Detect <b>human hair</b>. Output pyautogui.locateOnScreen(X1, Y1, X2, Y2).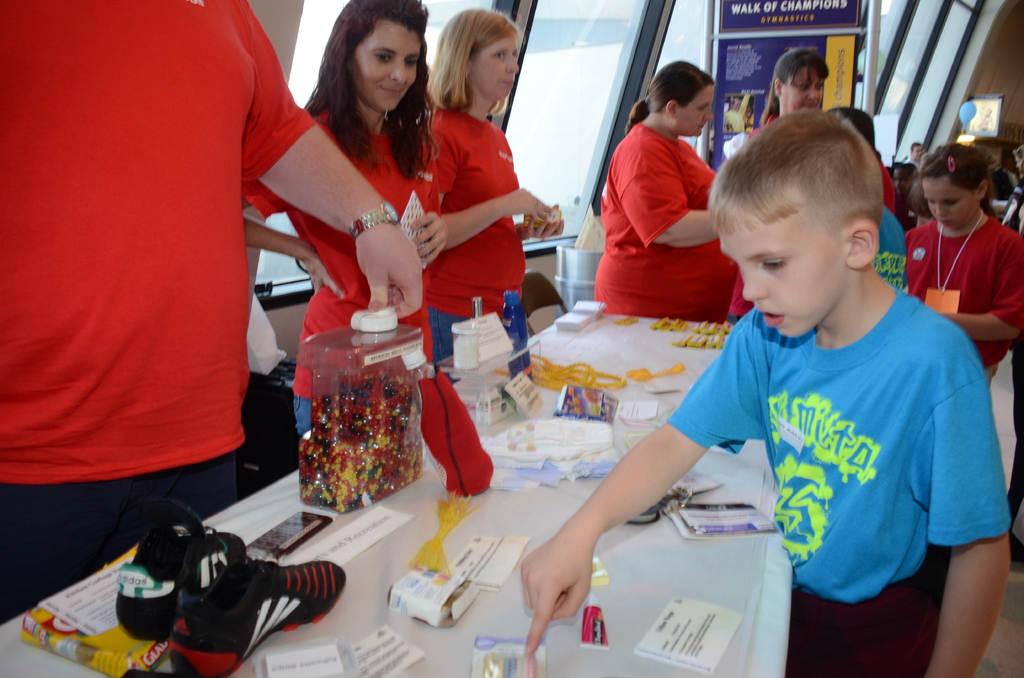
pyautogui.locateOnScreen(624, 60, 714, 134).
